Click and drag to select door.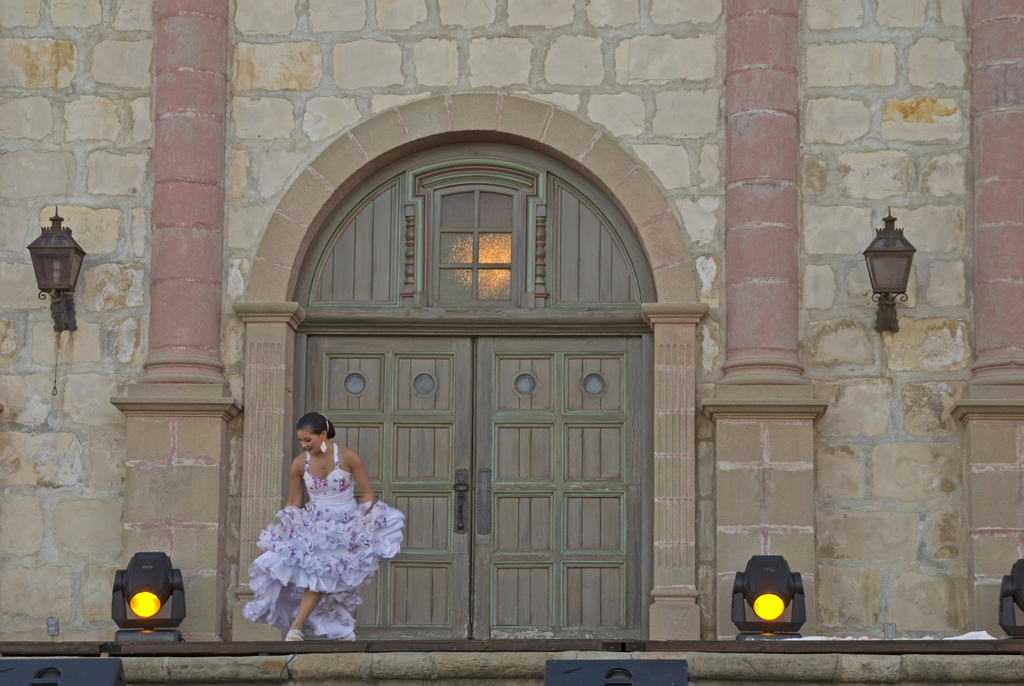
Selection: region(273, 236, 668, 633).
